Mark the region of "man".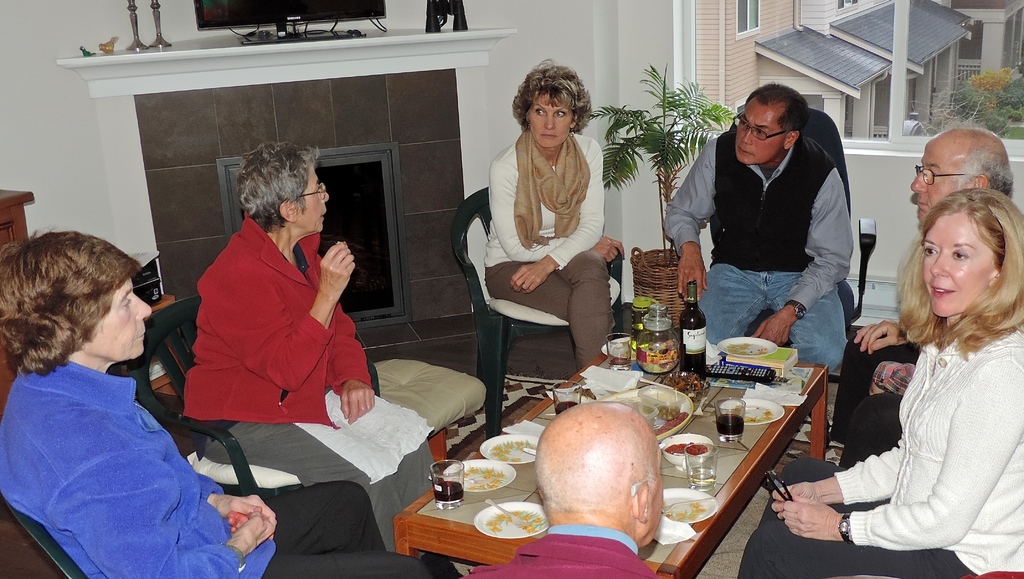
Region: (left=829, top=126, right=1023, bottom=469).
